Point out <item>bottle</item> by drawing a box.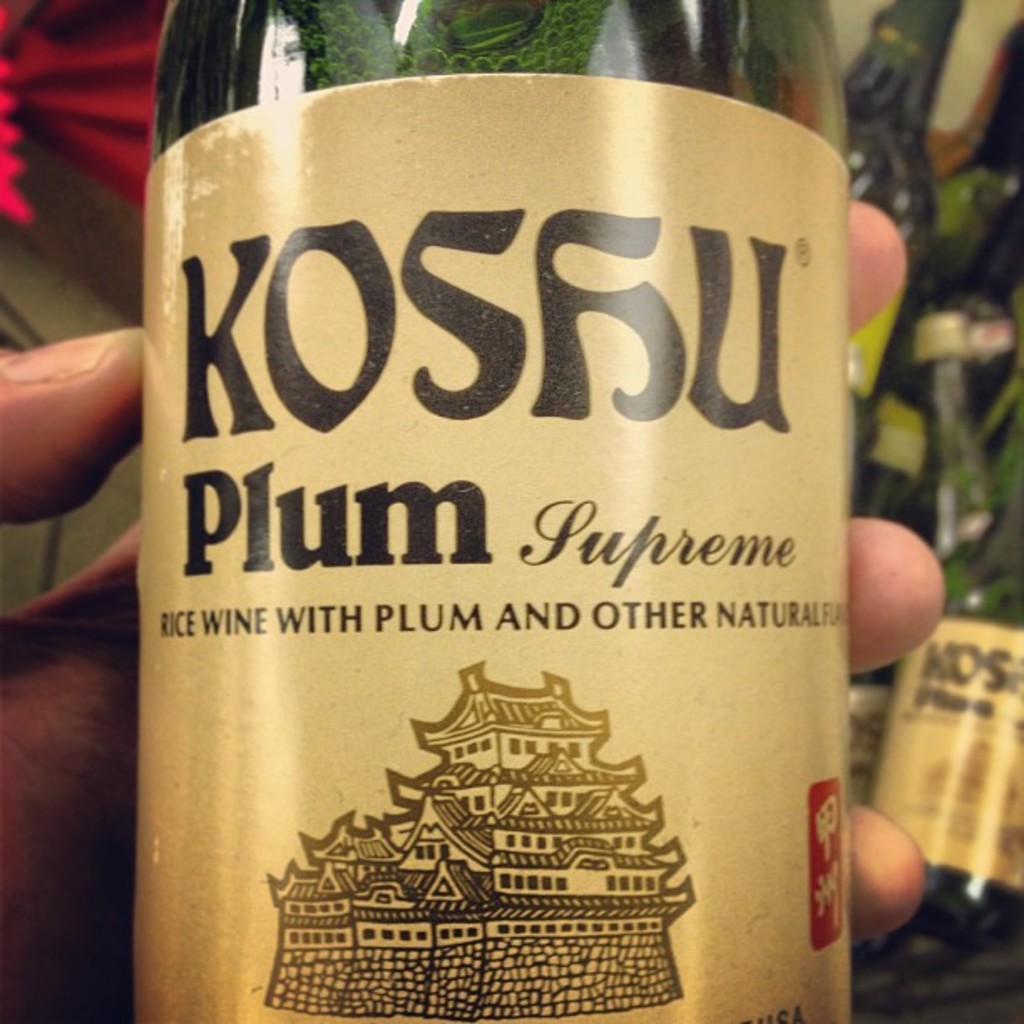
bbox=[865, 485, 1022, 952].
